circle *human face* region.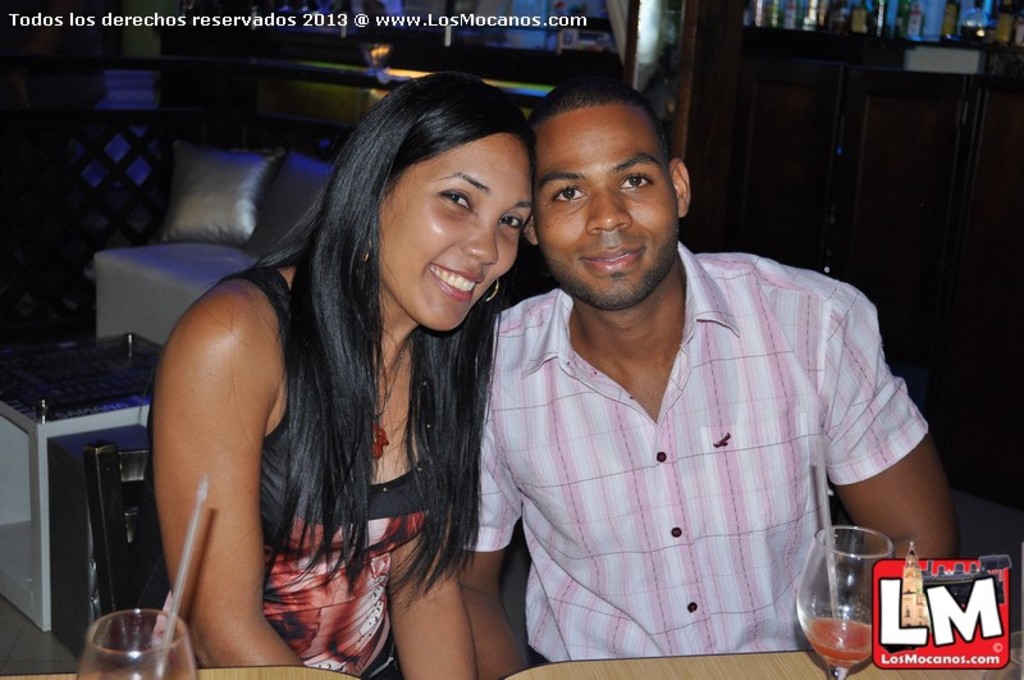
Region: (370, 128, 531, 329).
